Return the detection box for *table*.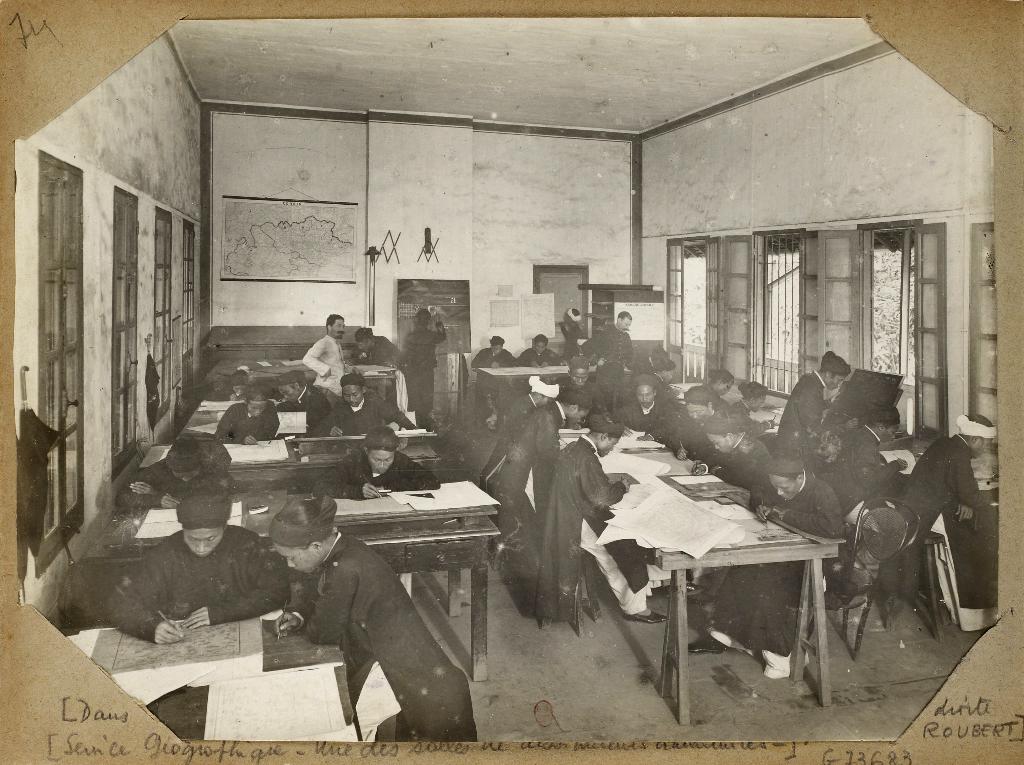
x1=467 y1=353 x2=632 y2=410.
